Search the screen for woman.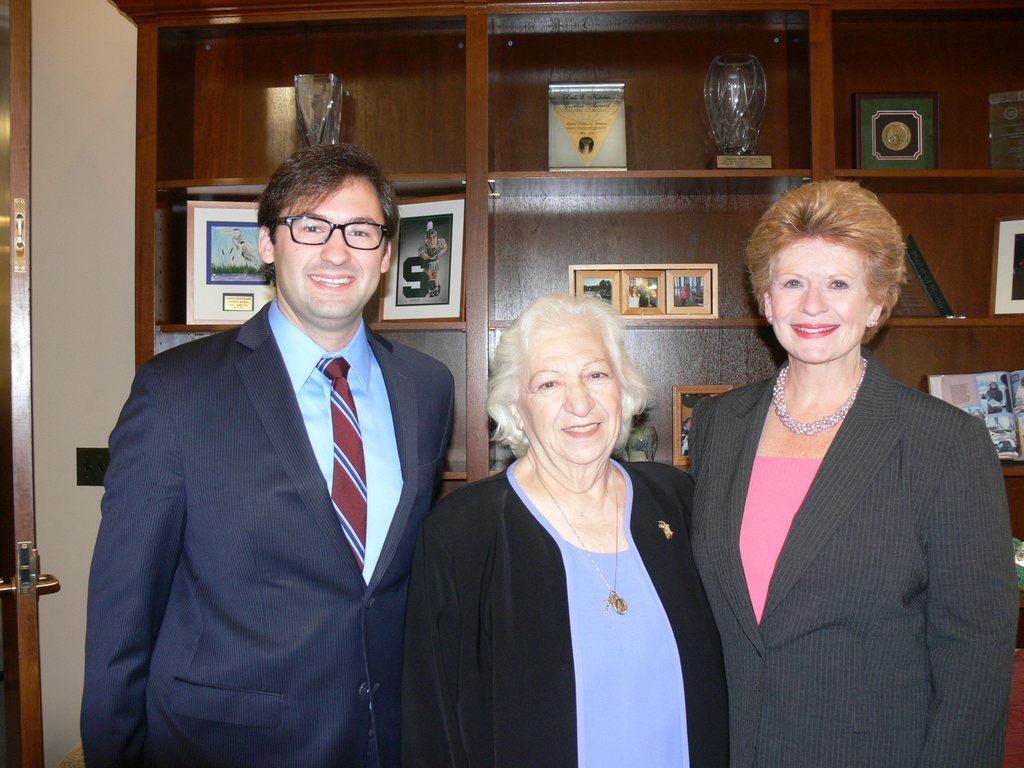
Found at bbox=[434, 280, 700, 760].
